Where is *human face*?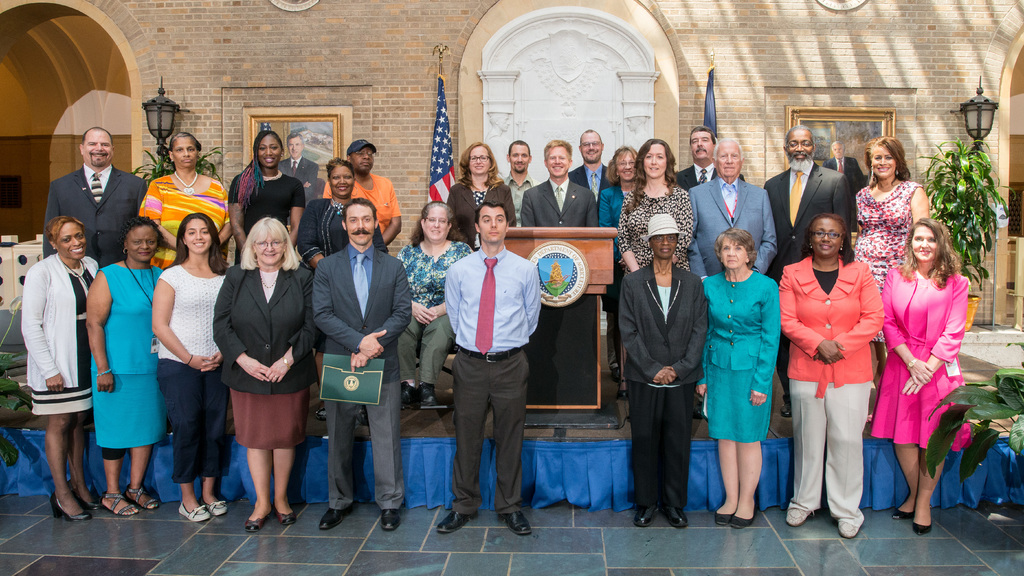
467,146,491,177.
